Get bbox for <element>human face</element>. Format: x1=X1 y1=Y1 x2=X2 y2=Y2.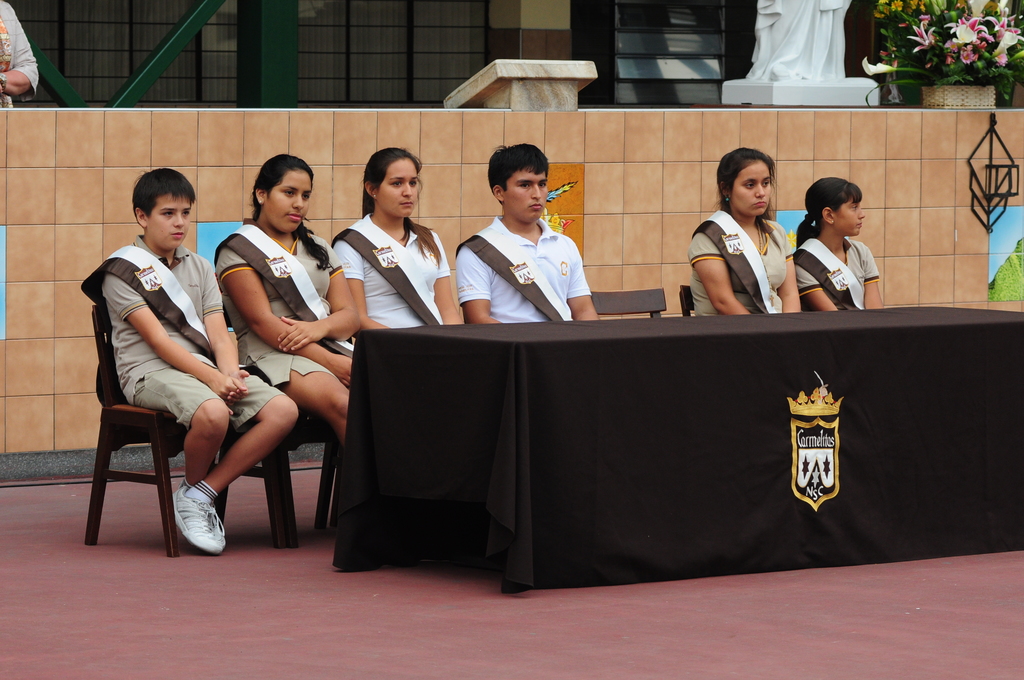
x1=261 y1=169 x2=312 y2=232.
